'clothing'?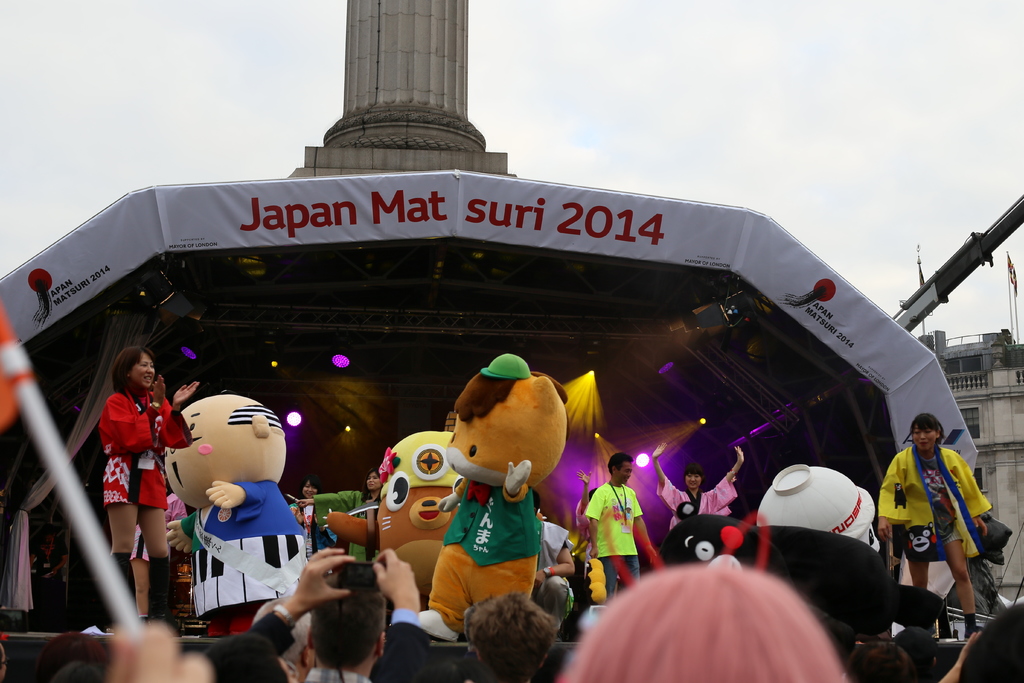
crop(304, 486, 383, 562)
